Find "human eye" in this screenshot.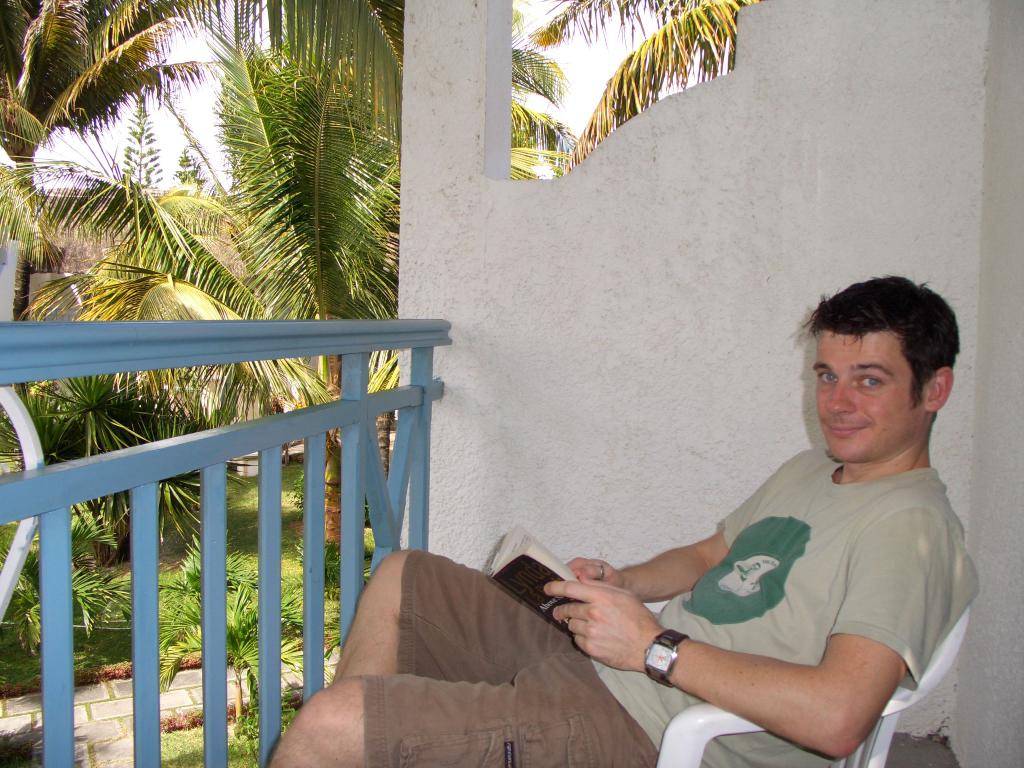
The bounding box for "human eye" is bbox(816, 369, 837, 386).
